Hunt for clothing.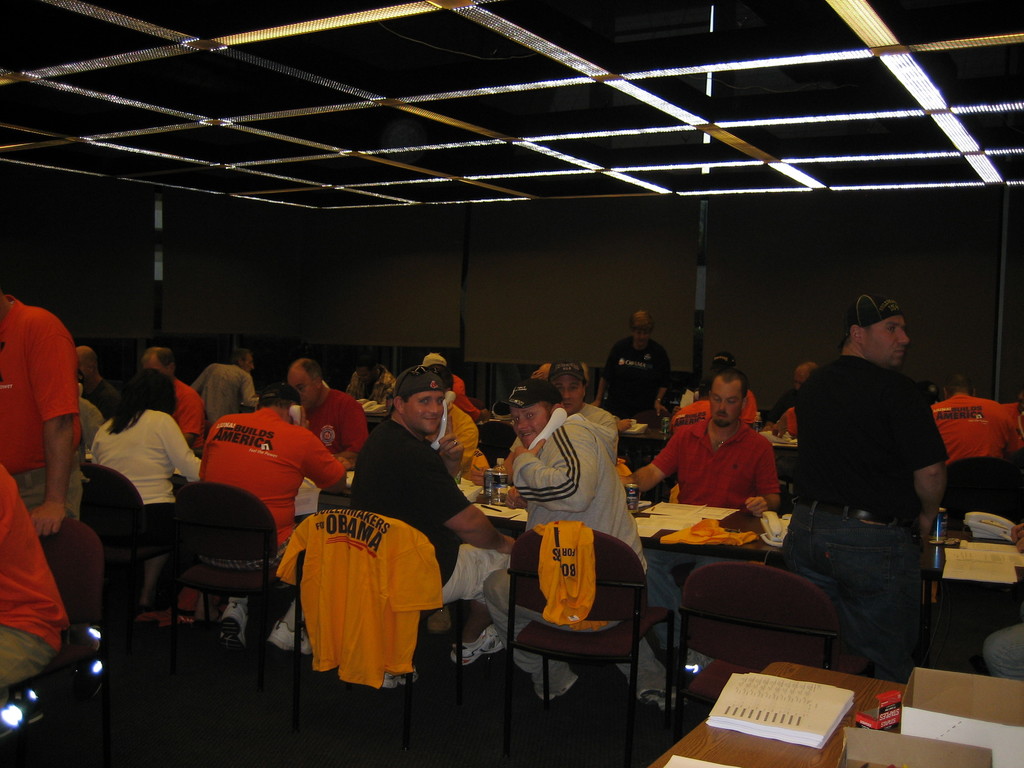
Hunted down at [780, 500, 923, 679].
